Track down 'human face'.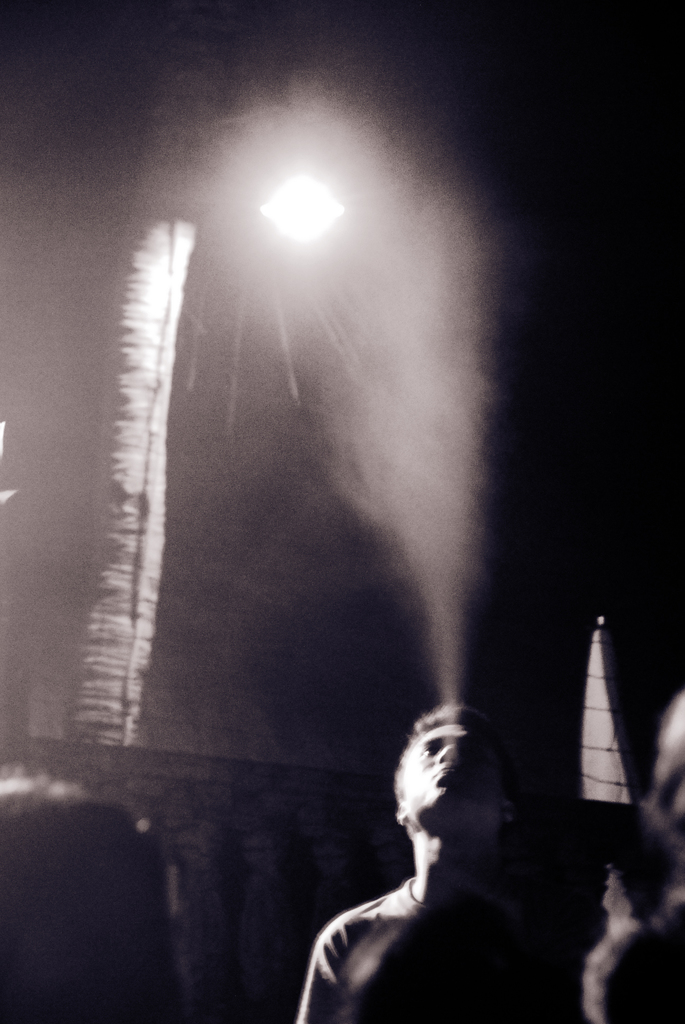
Tracked to (left=390, top=717, right=491, bottom=825).
